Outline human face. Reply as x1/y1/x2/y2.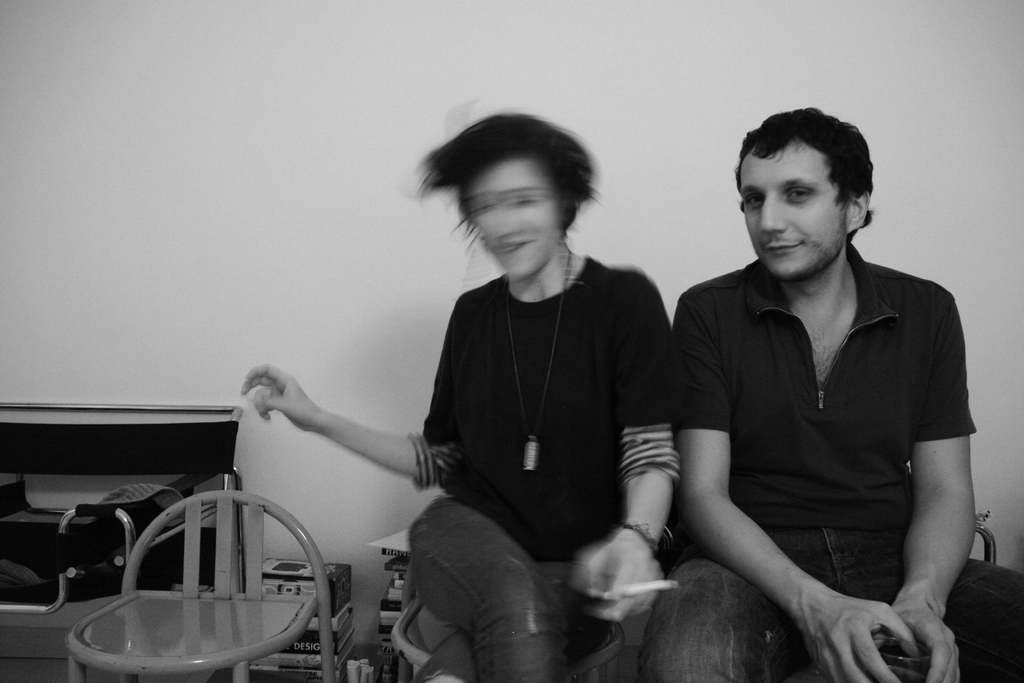
465/165/555/282.
